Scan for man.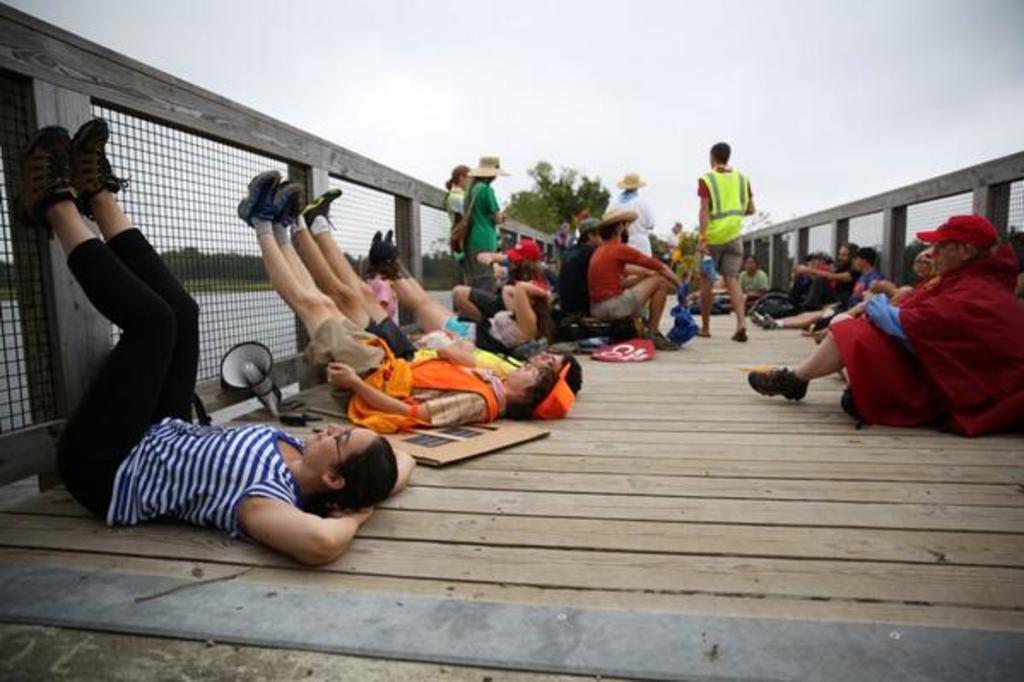
Scan result: BBox(747, 207, 1022, 427).
